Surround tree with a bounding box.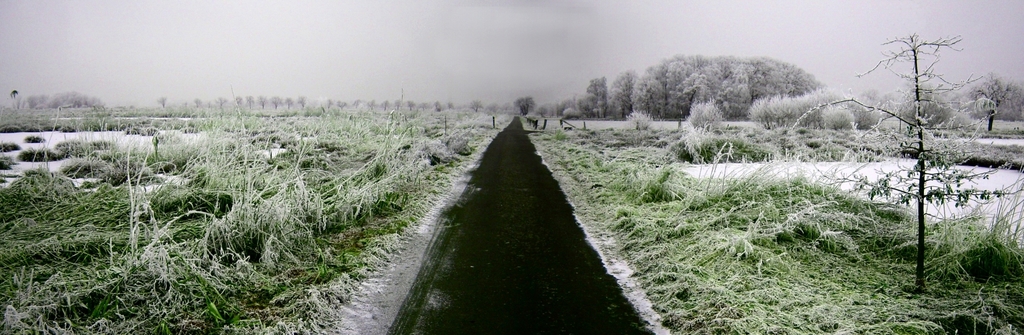
(left=509, top=93, right=540, bottom=114).
